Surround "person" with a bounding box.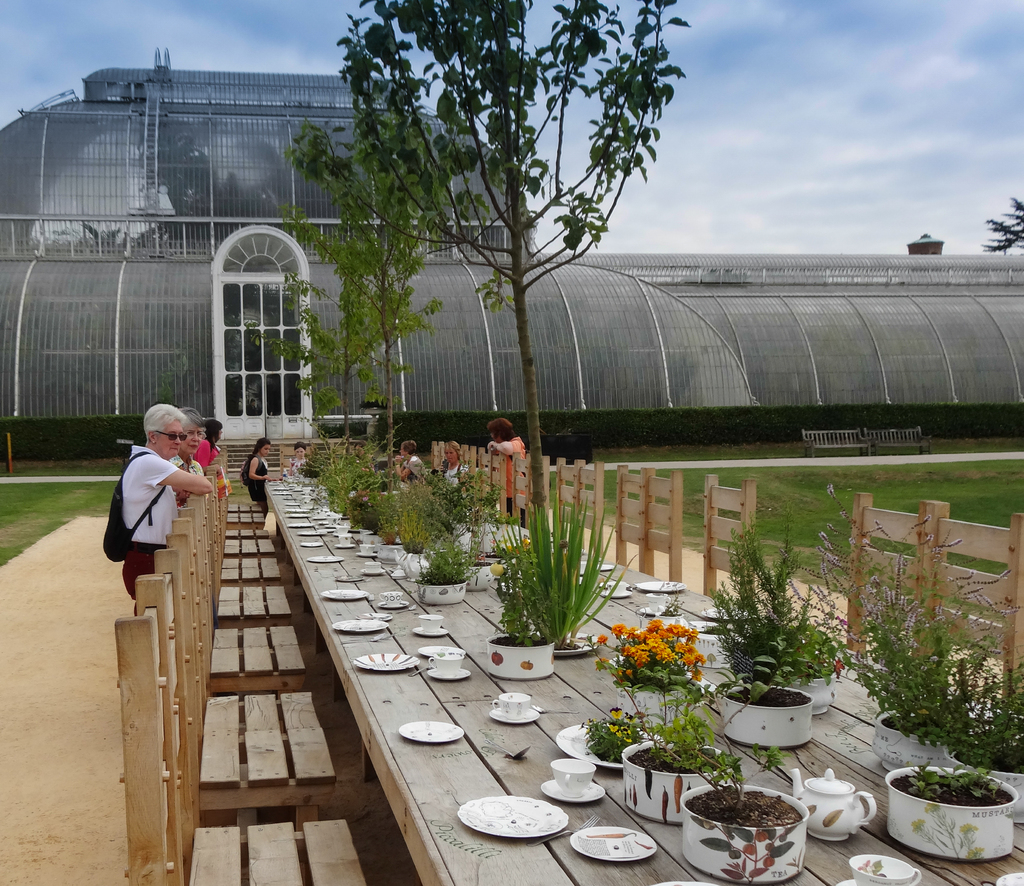
(285, 438, 316, 479).
